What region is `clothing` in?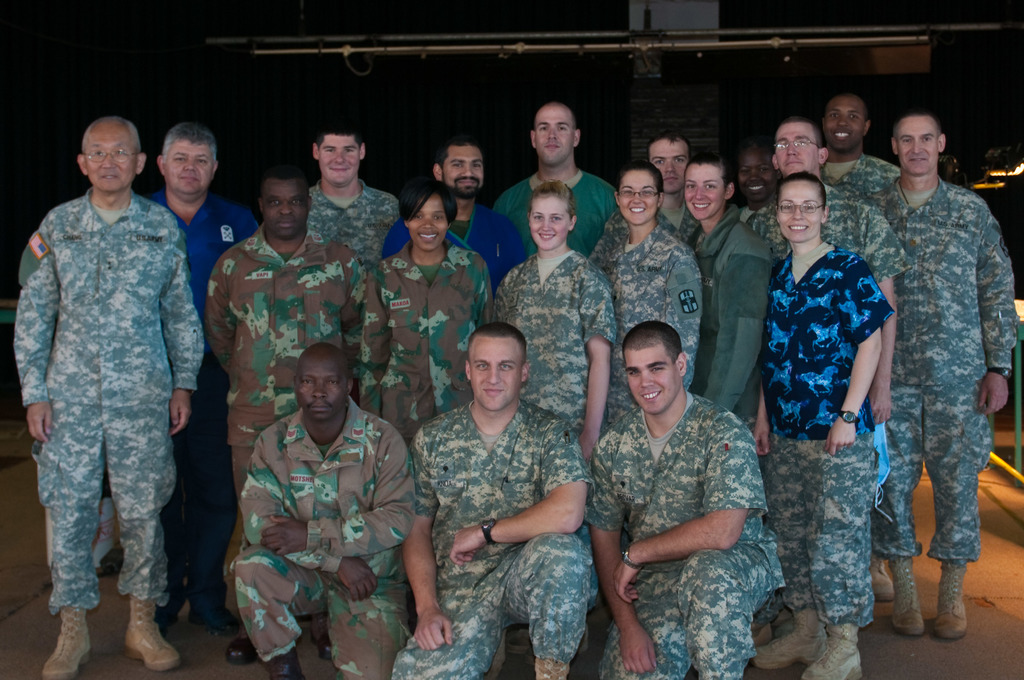
<region>685, 204, 785, 624</region>.
